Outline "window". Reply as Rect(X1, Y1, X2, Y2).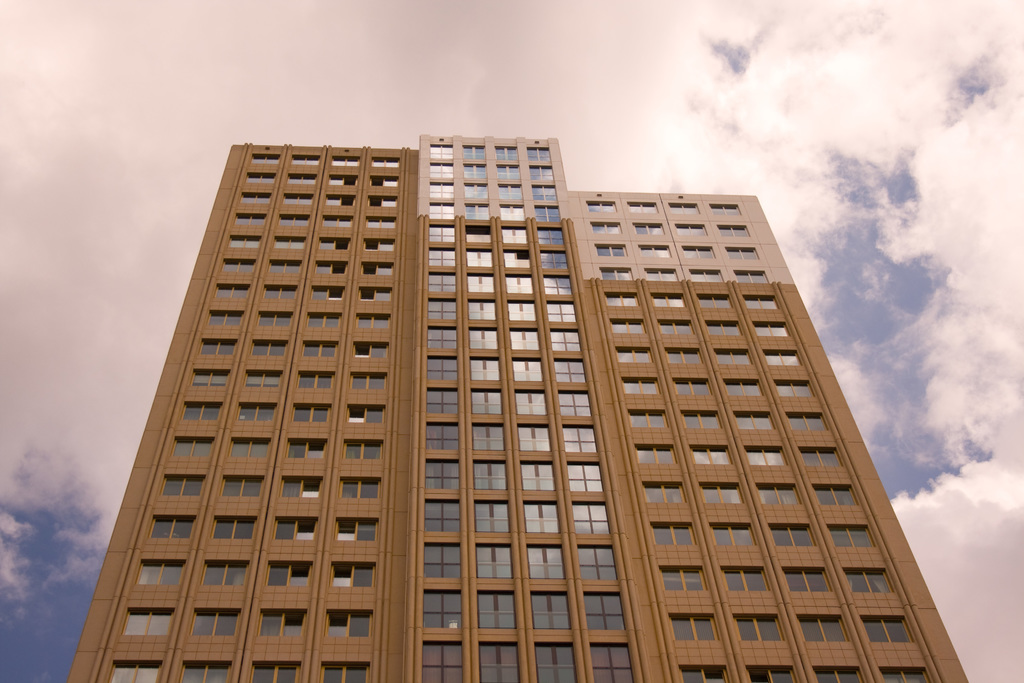
Rect(241, 193, 270, 203).
